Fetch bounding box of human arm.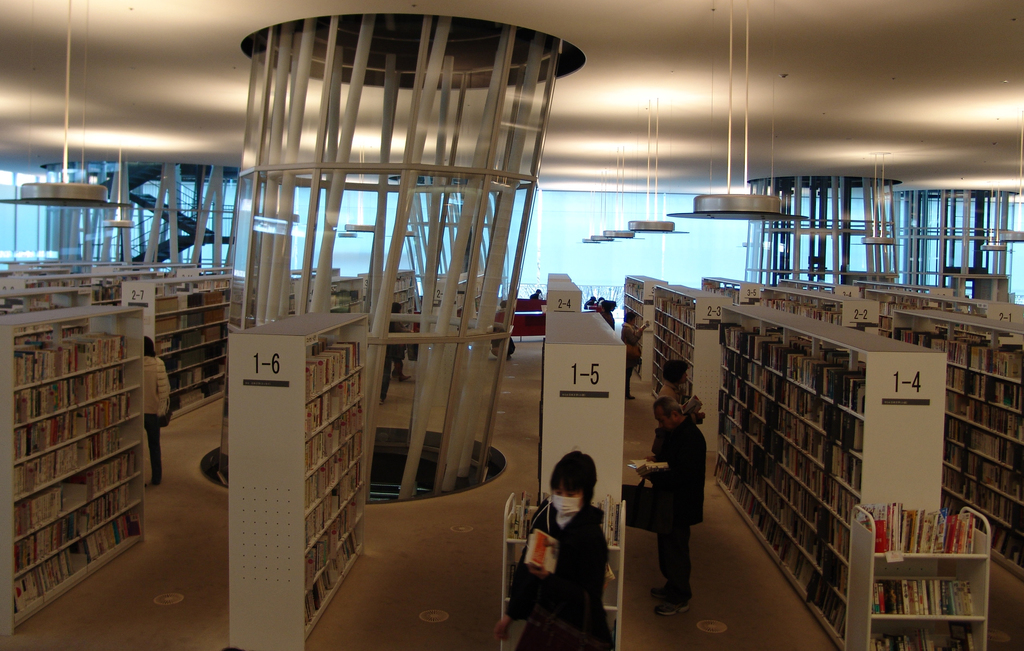
Bbox: rect(156, 357, 172, 414).
